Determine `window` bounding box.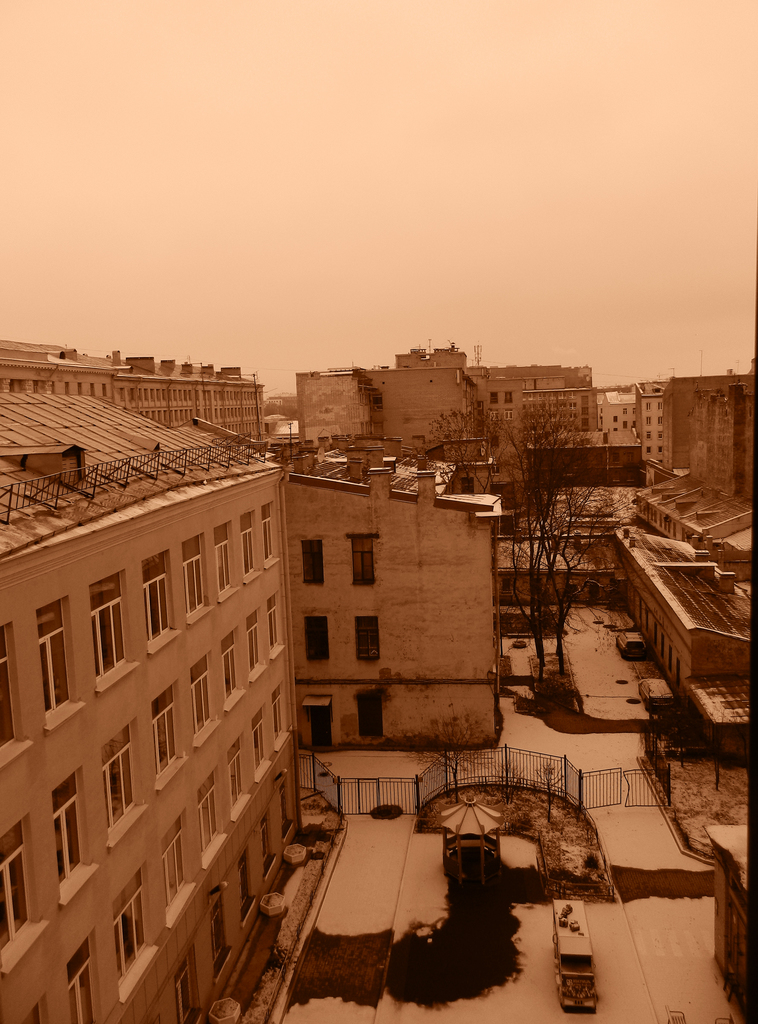
Determined: box=[191, 648, 223, 749].
